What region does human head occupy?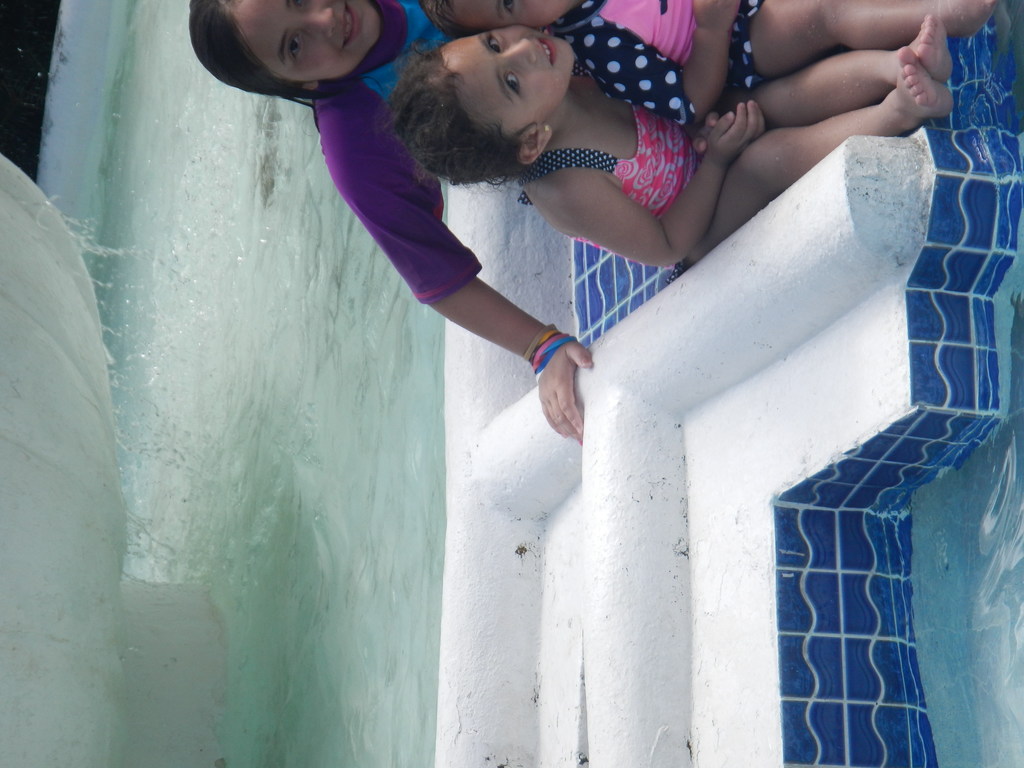
[left=377, top=28, right=584, bottom=193].
